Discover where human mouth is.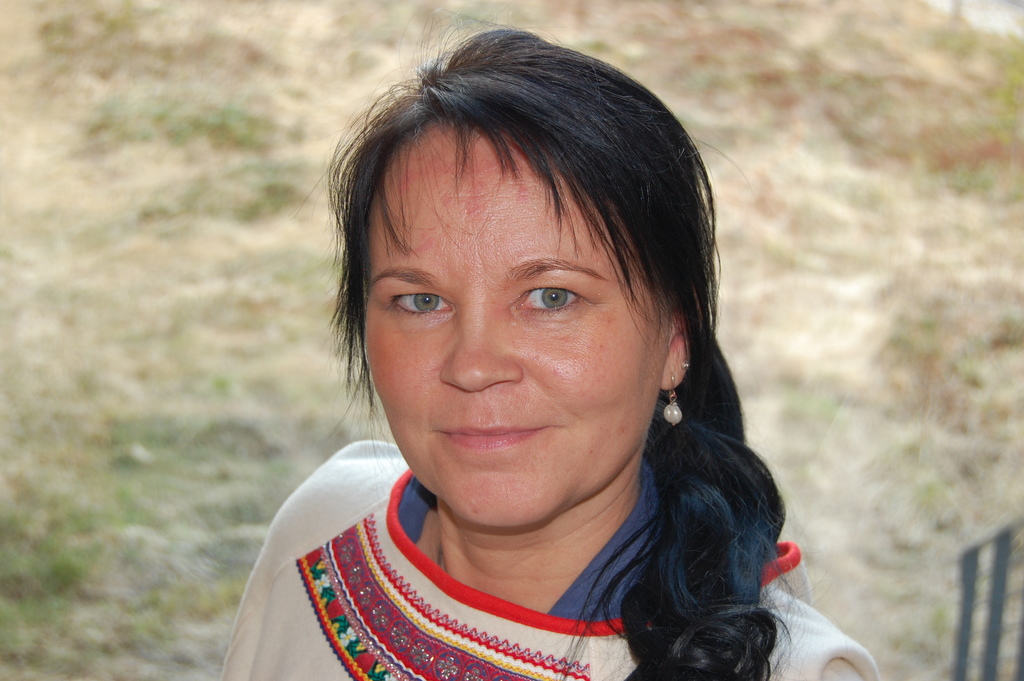
Discovered at box=[436, 425, 546, 454].
